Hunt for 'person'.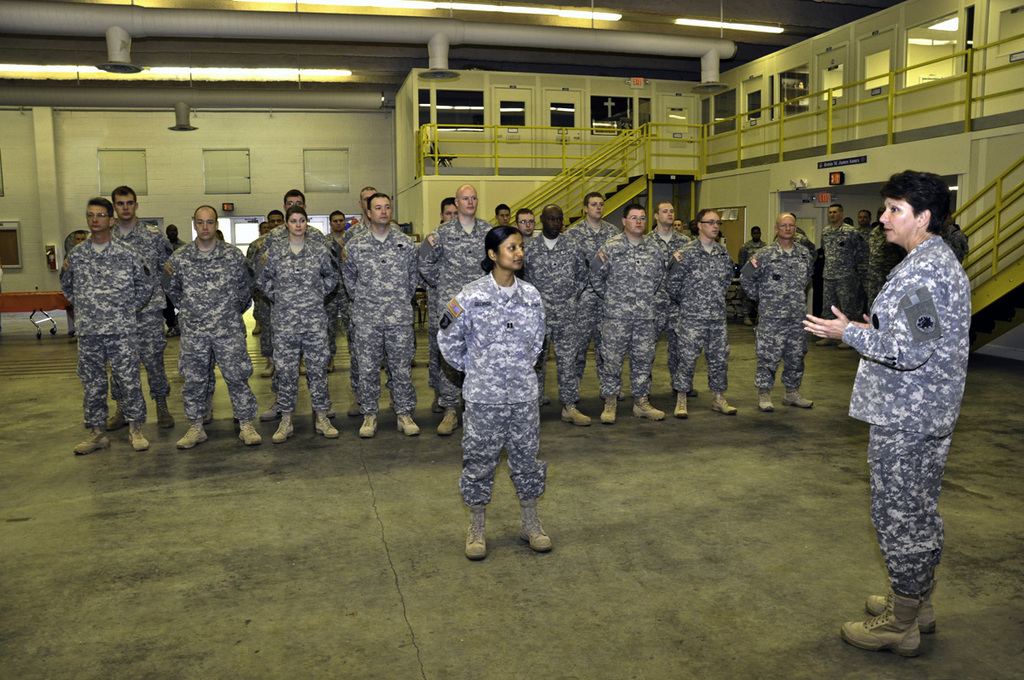
Hunted down at {"x1": 337, "y1": 190, "x2": 427, "y2": 436}.
